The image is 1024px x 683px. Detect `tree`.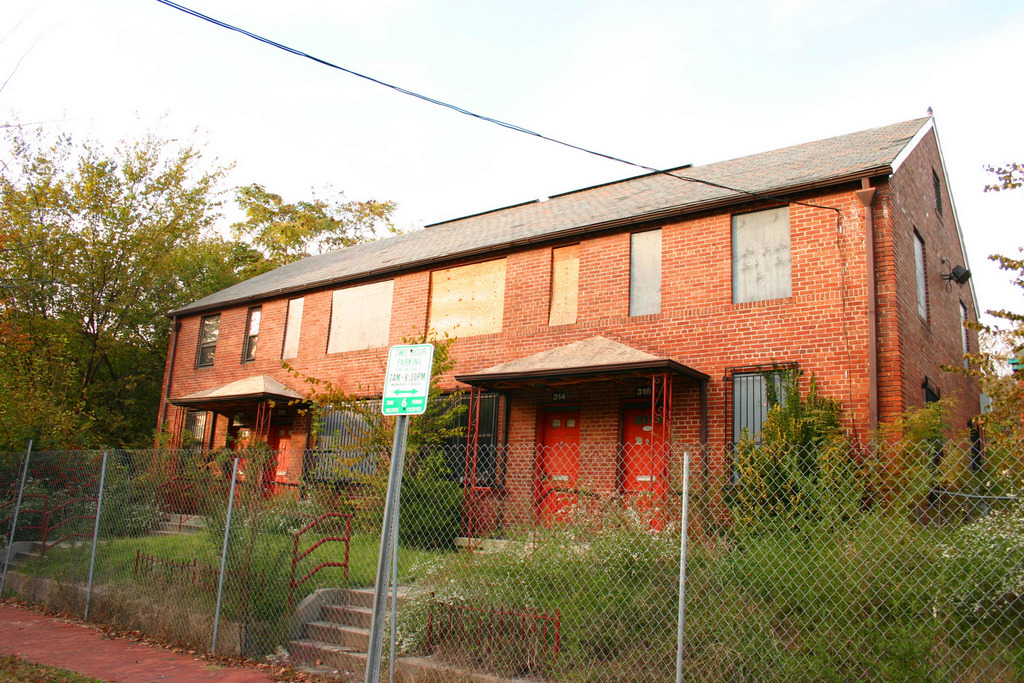
Detection: Rect(982, 161, 1023, 191).
